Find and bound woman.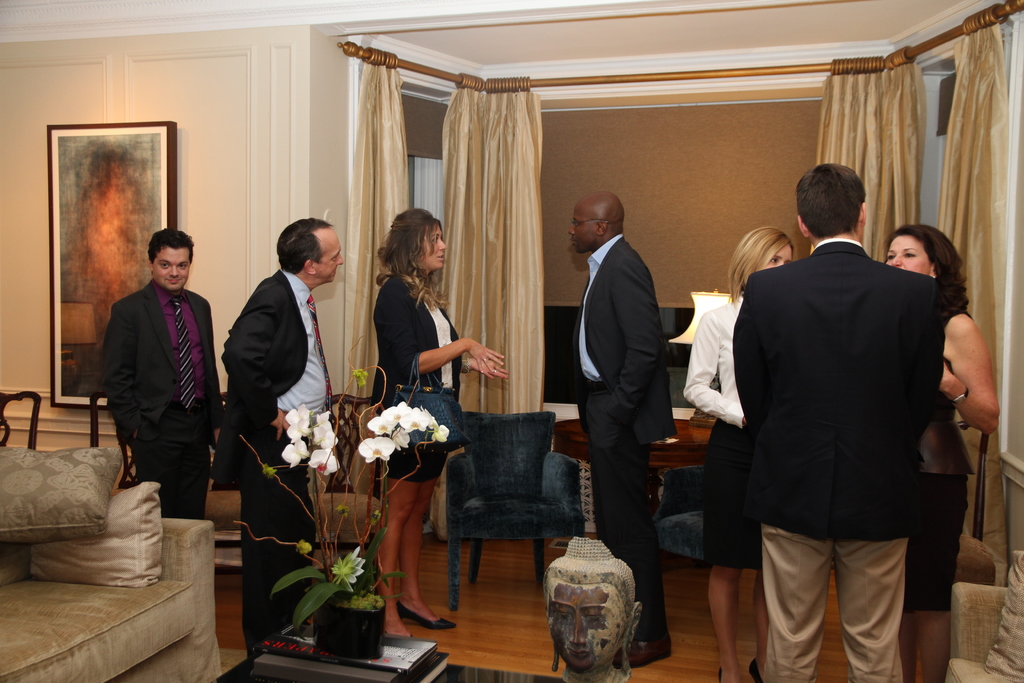
Bound: <bbox>681, 228, 797, 682</bbox>.
